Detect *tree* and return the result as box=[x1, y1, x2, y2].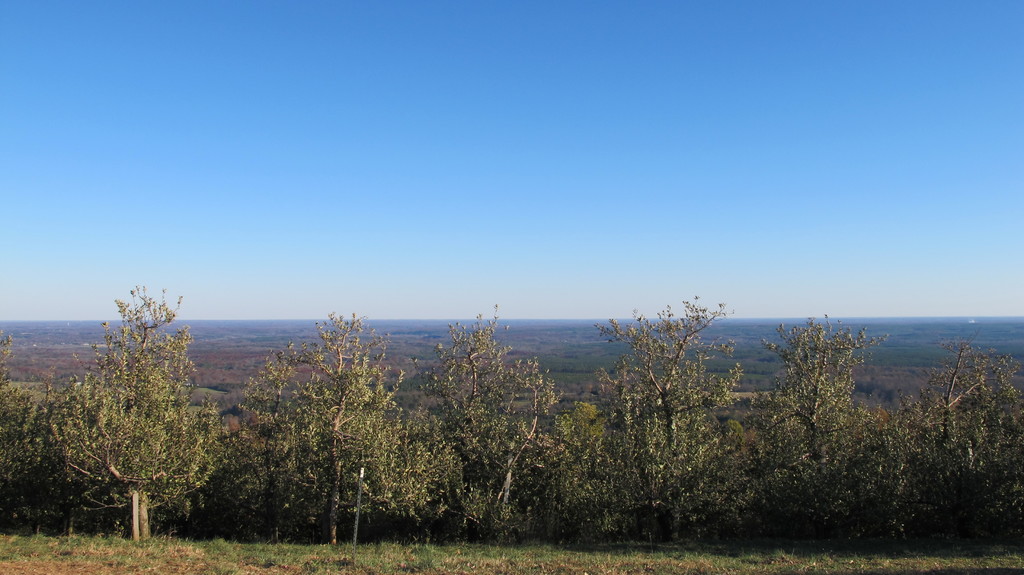
box=[235, 346, 299, 548].
